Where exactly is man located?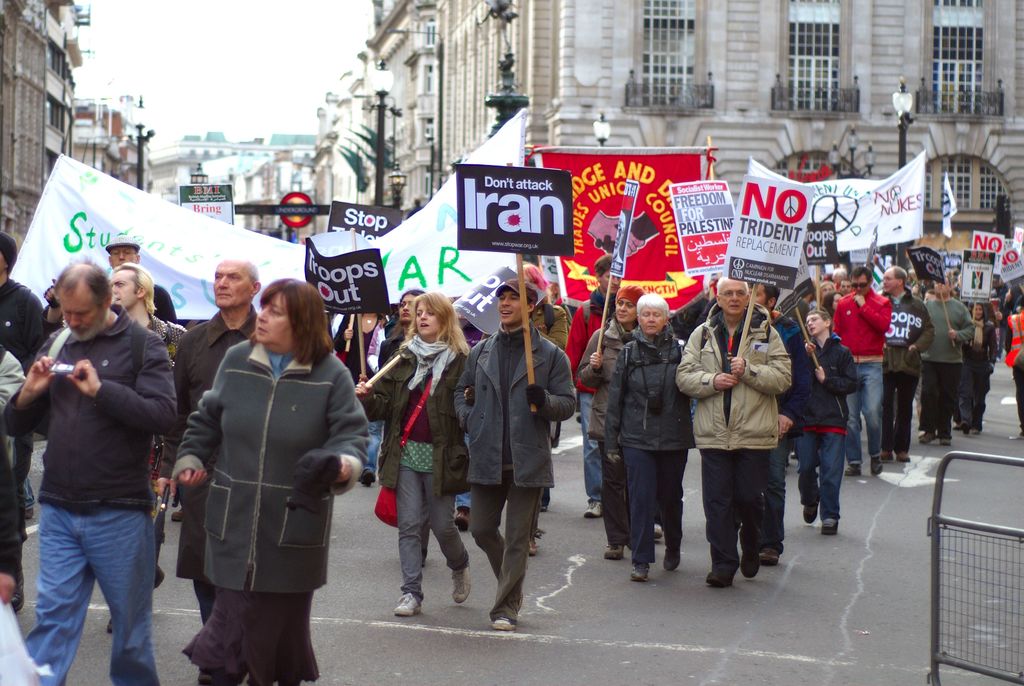
Its bounding box is box=[95, 259, 191, 636].
